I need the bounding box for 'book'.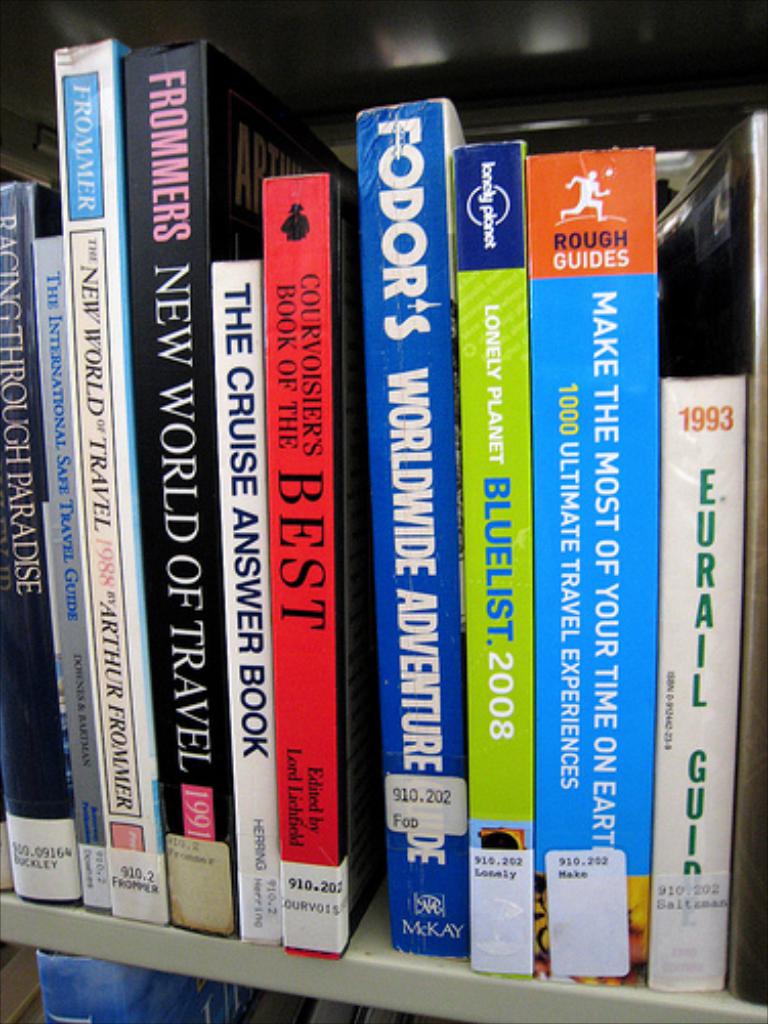
Here it is: {"x1": 350, "y1": 117, "x2": 473, "y2": 954}.
